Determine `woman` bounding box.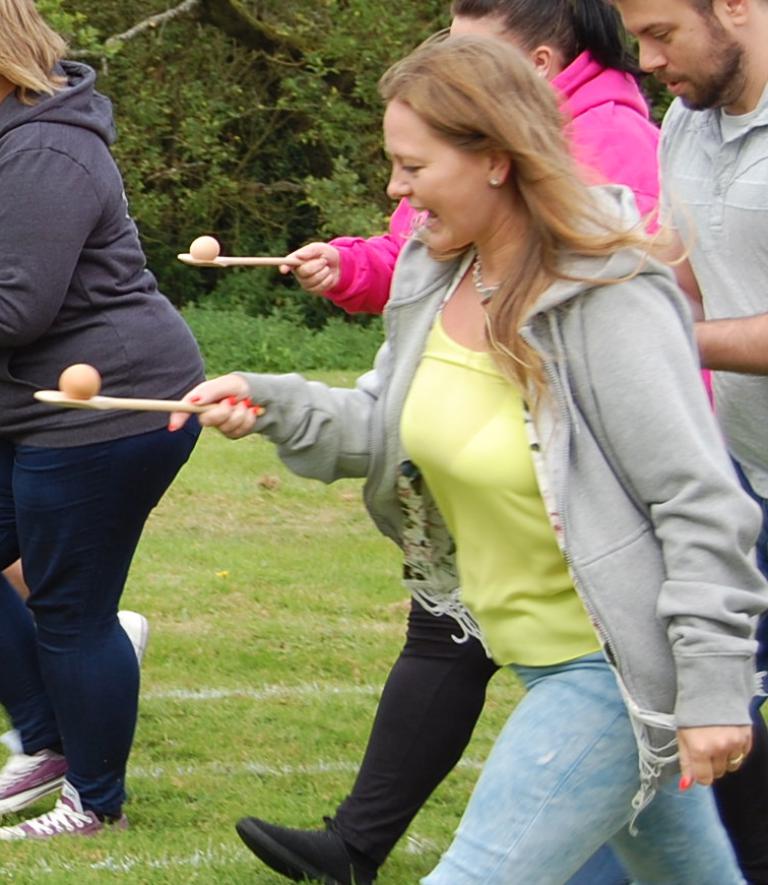
Determined: x1=235 y1=0 x2=712 y2=877.
